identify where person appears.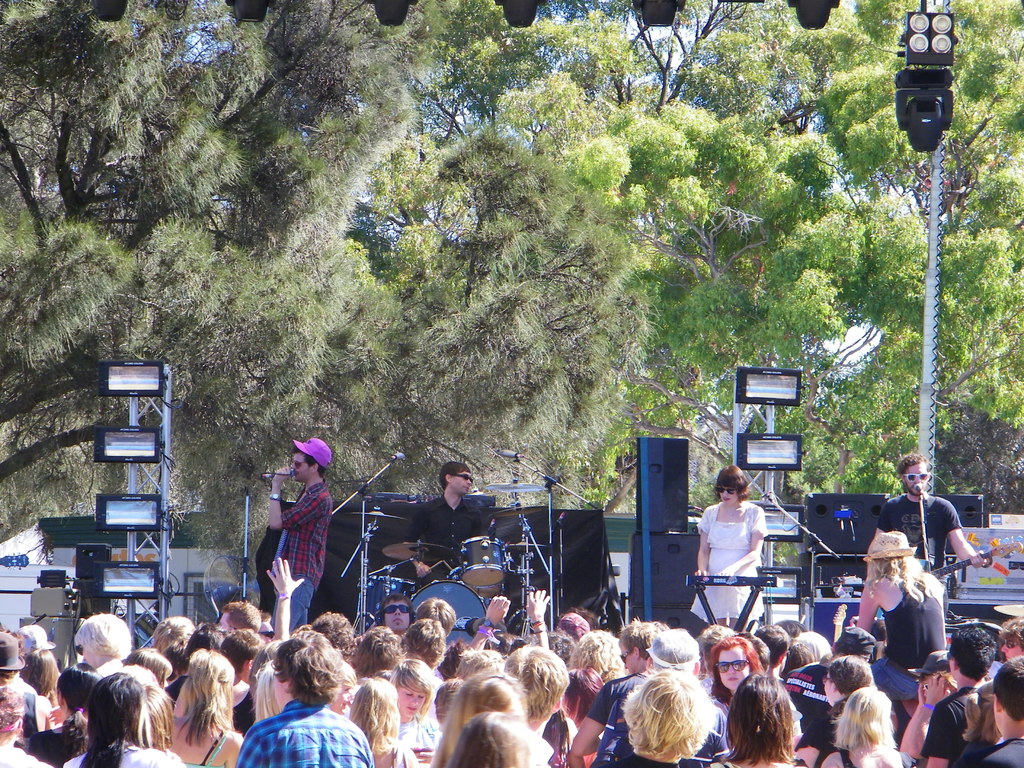
Appears at <bbox>237, 628, 375, 767</bbox>.
